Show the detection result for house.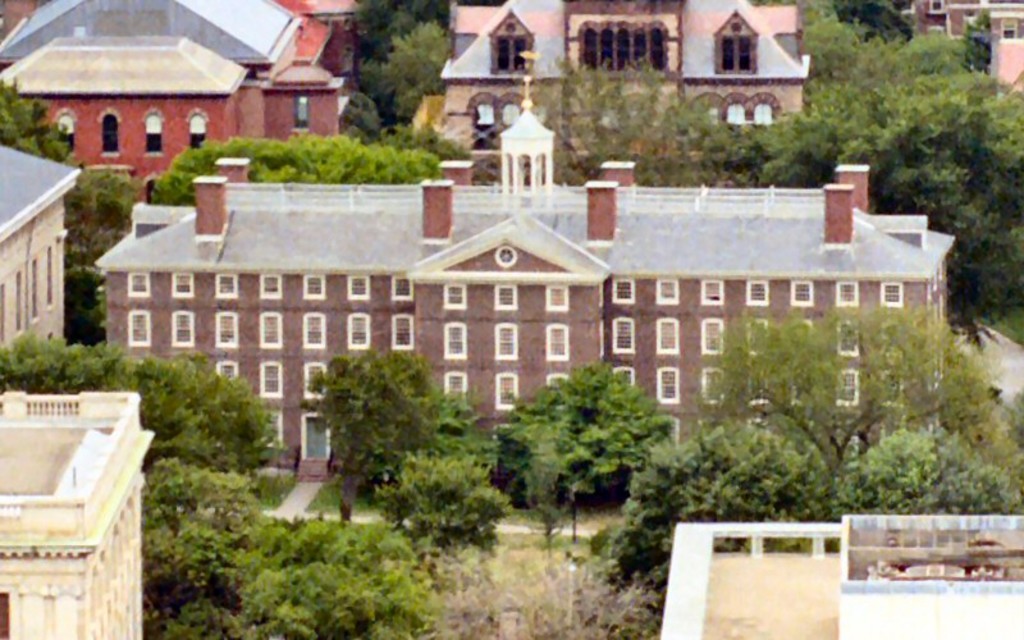
rect(1, 155, 72, 393).
